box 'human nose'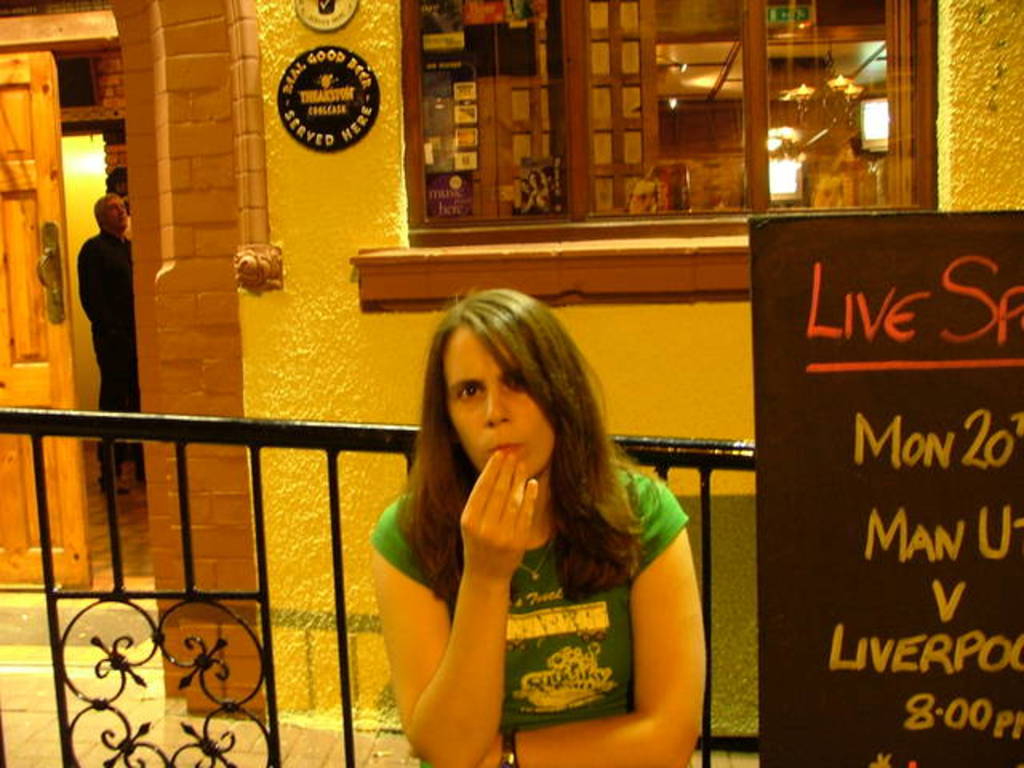
(120, 205, 128, 218)
